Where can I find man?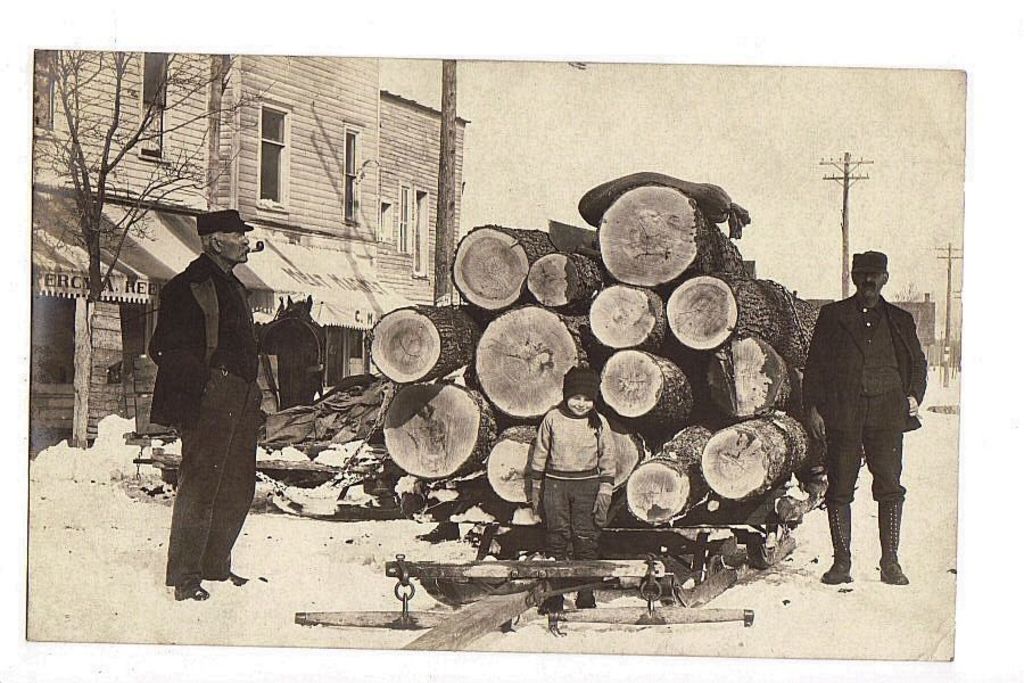
You can find it at 807/237/925/606.
